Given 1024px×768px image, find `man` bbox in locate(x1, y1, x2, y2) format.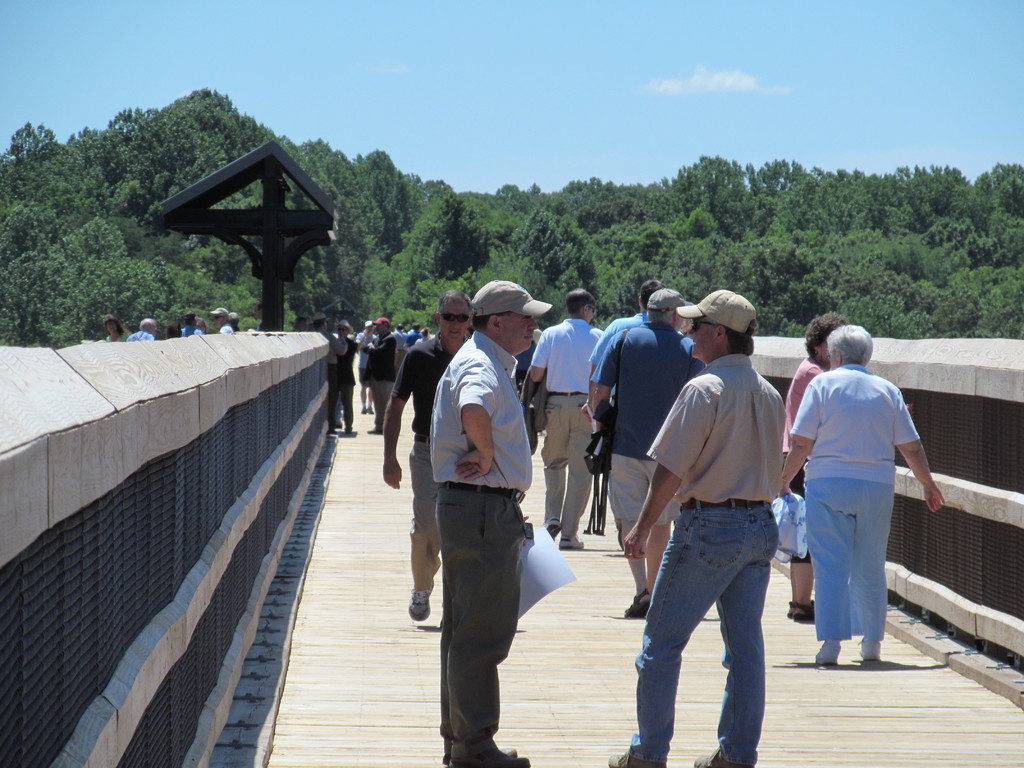
locate(317, 316, 347, 426).
